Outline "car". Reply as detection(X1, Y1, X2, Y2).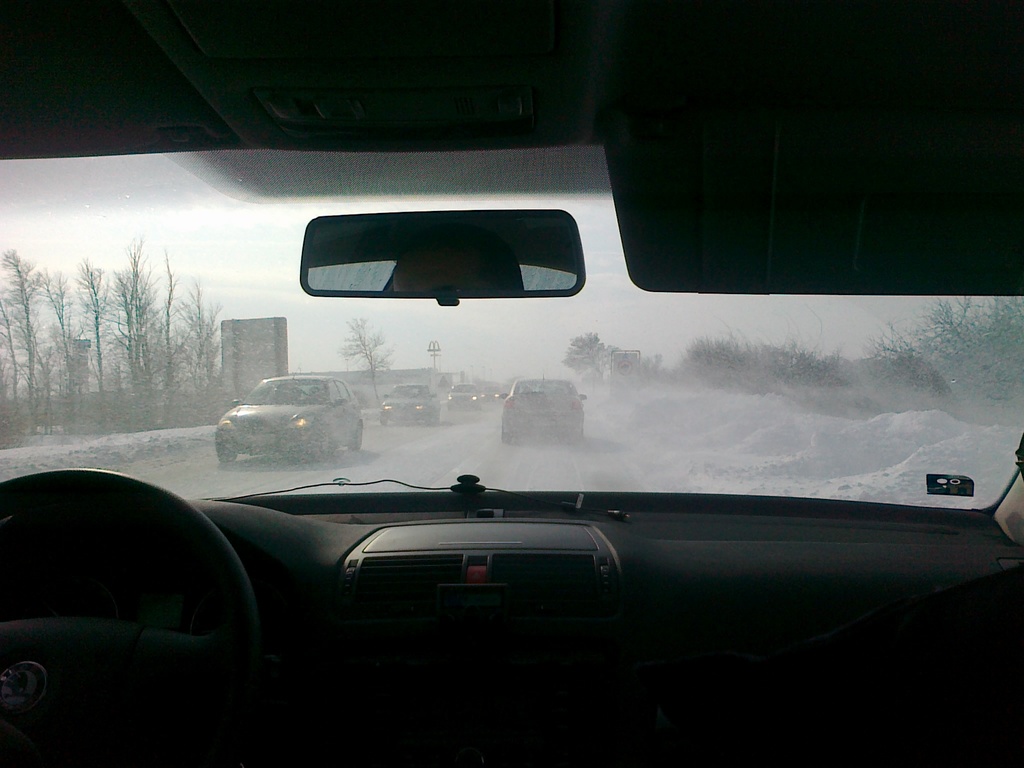
detection(0, 0, 1023, 767).
